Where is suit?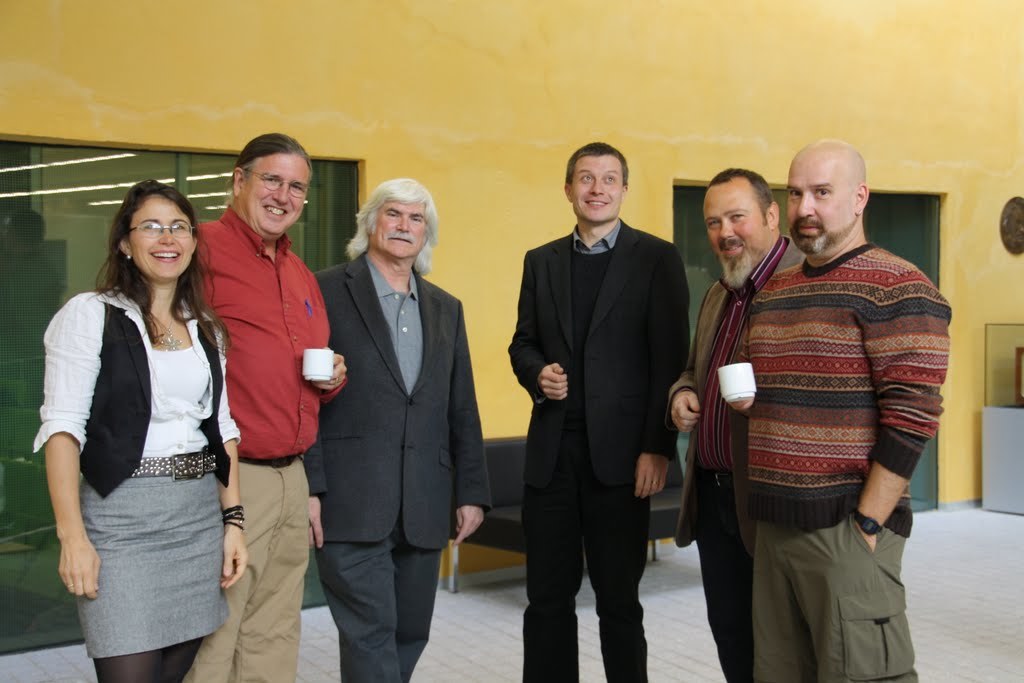
300:171:477:672.
